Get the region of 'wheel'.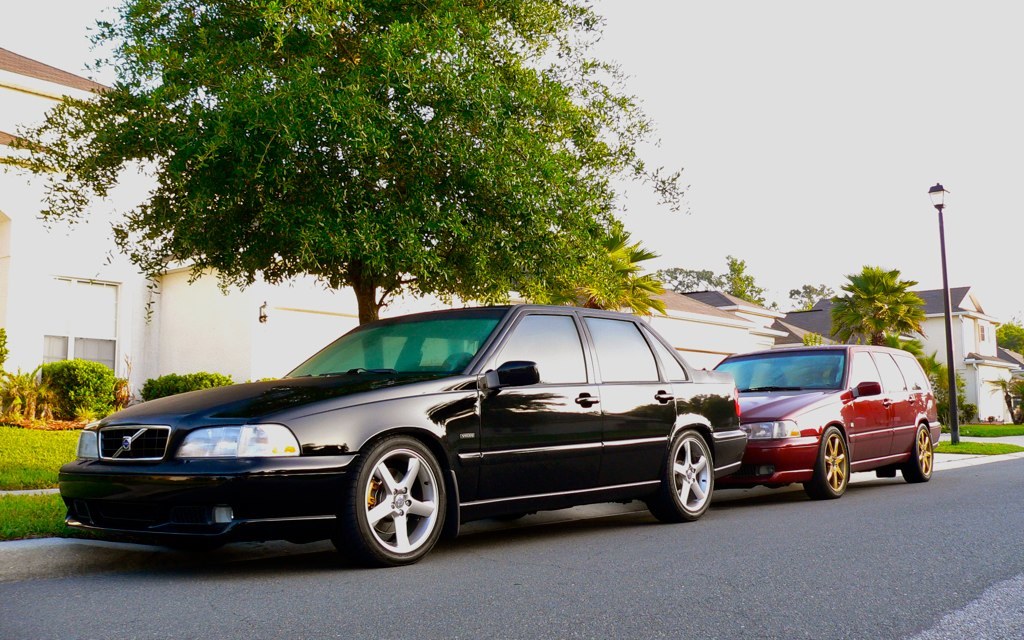
<box>645,429,714,522</box>.
